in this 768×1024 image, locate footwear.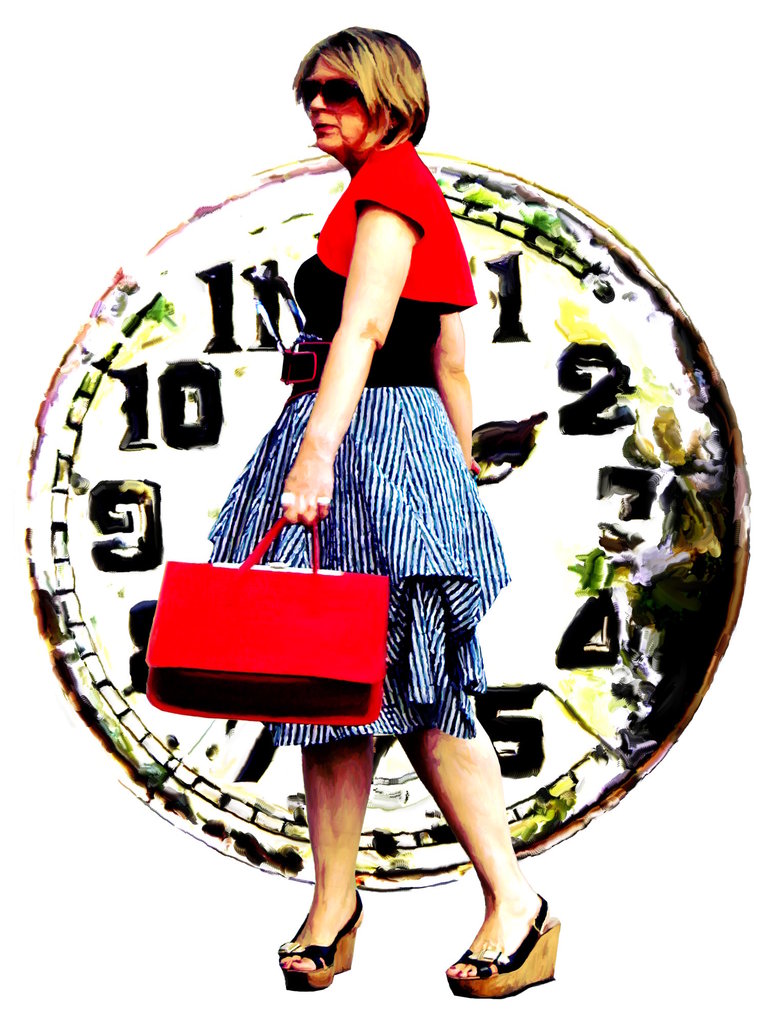
Bounding box: [433, 895, 563, 1002].
